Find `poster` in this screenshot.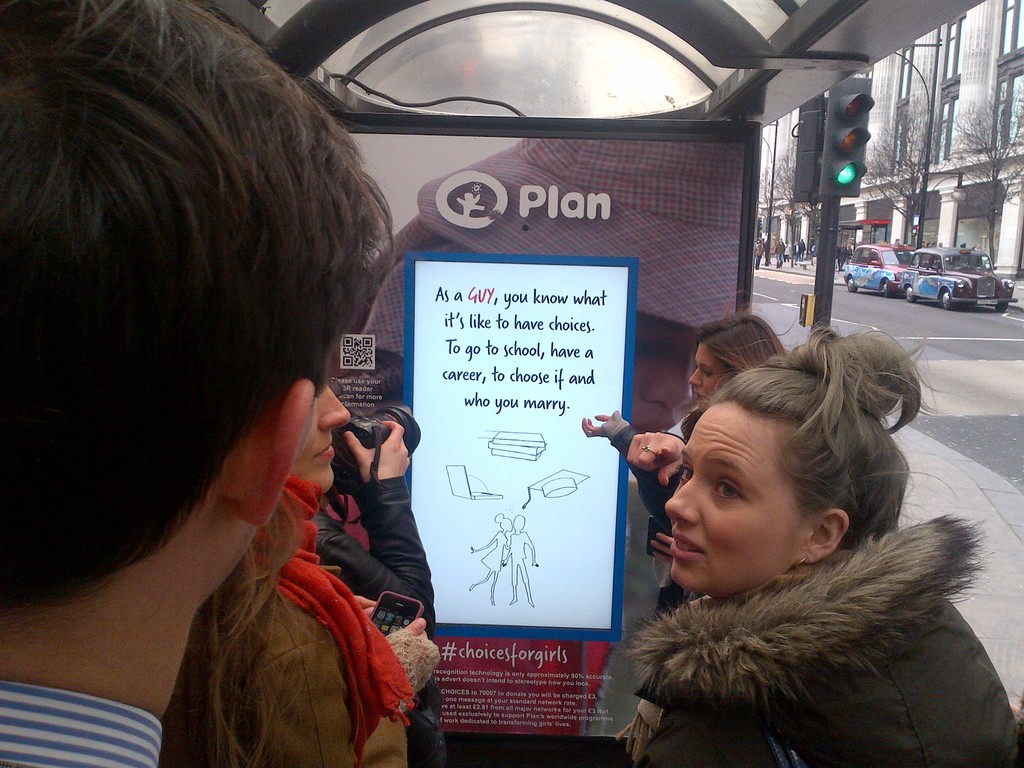
The bounding box for `poster` is (x1=322, y1=132, x2=740, y2=733).
